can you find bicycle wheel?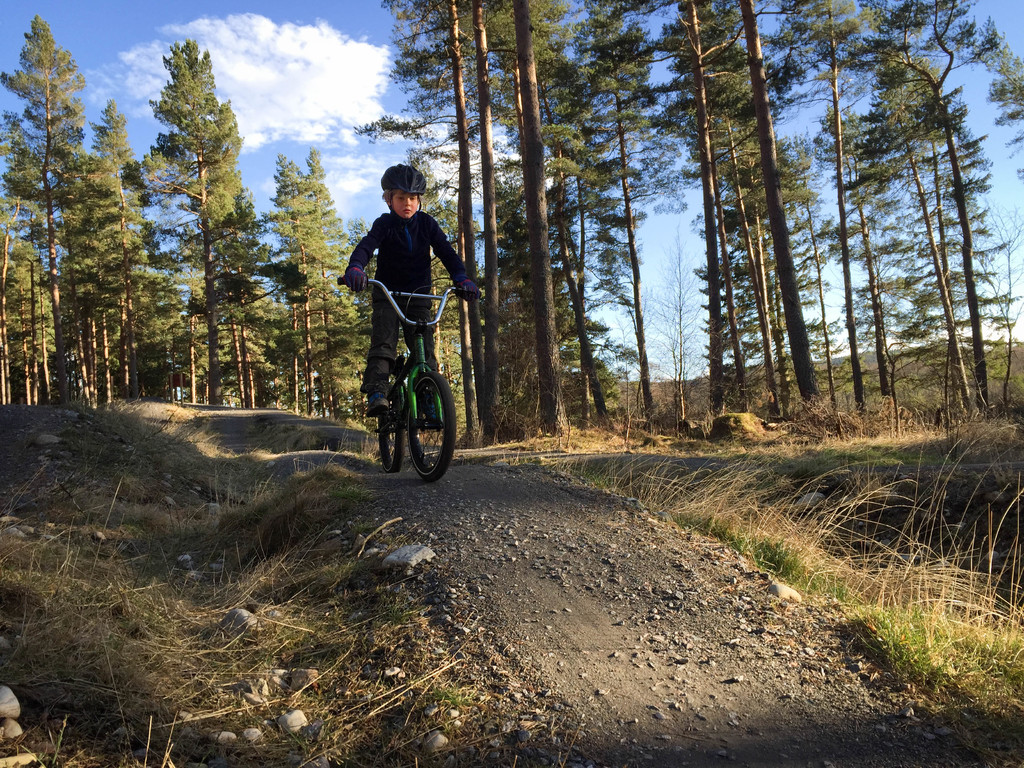
Yes, bounding box: (left=376, top=385, right=407, bottom=468).
